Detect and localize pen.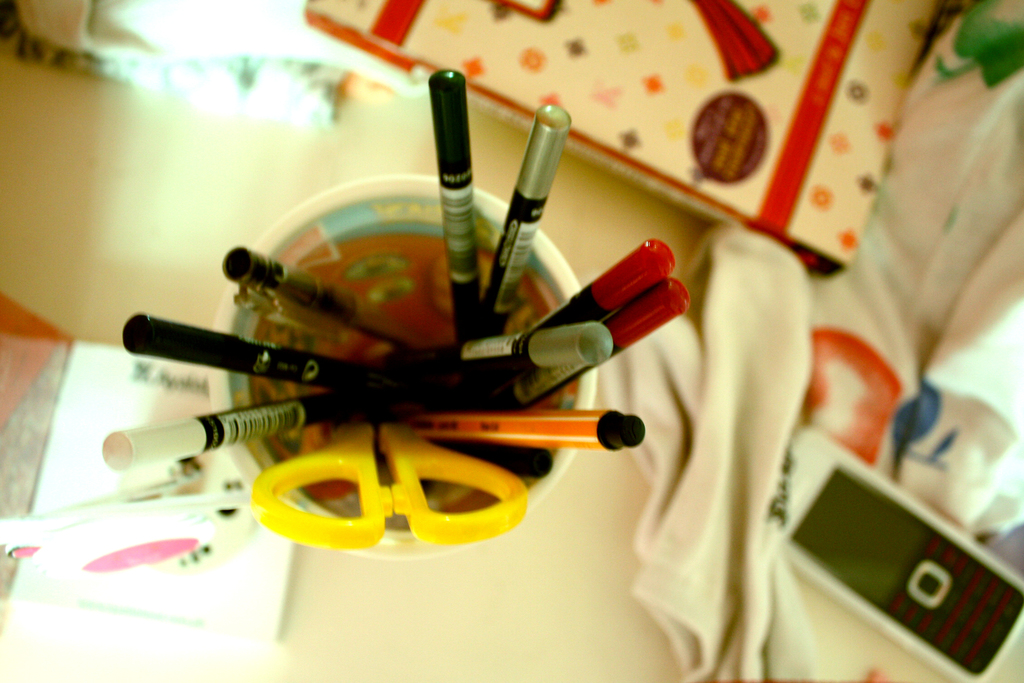
Localized at region(540, 236, 674, 325).
